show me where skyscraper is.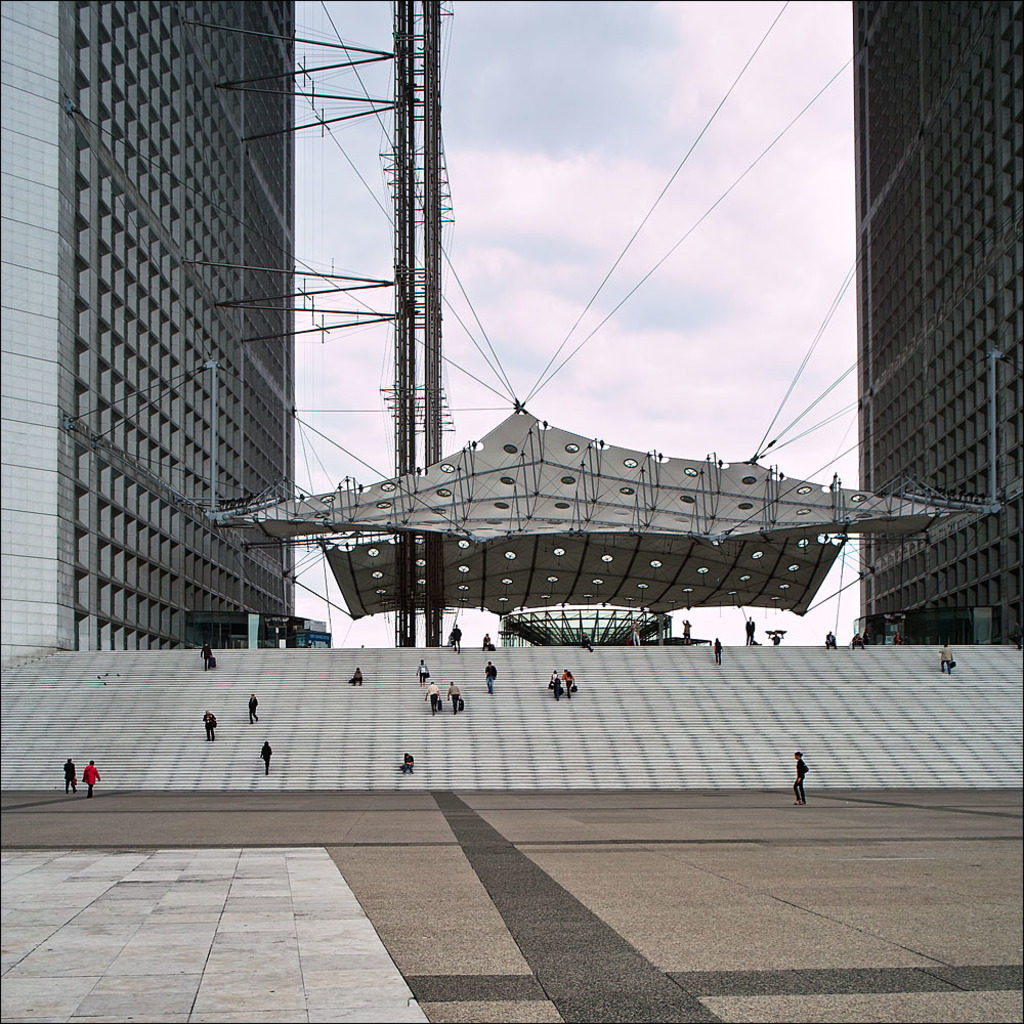
skyscraper is at 0 0 300 656.
